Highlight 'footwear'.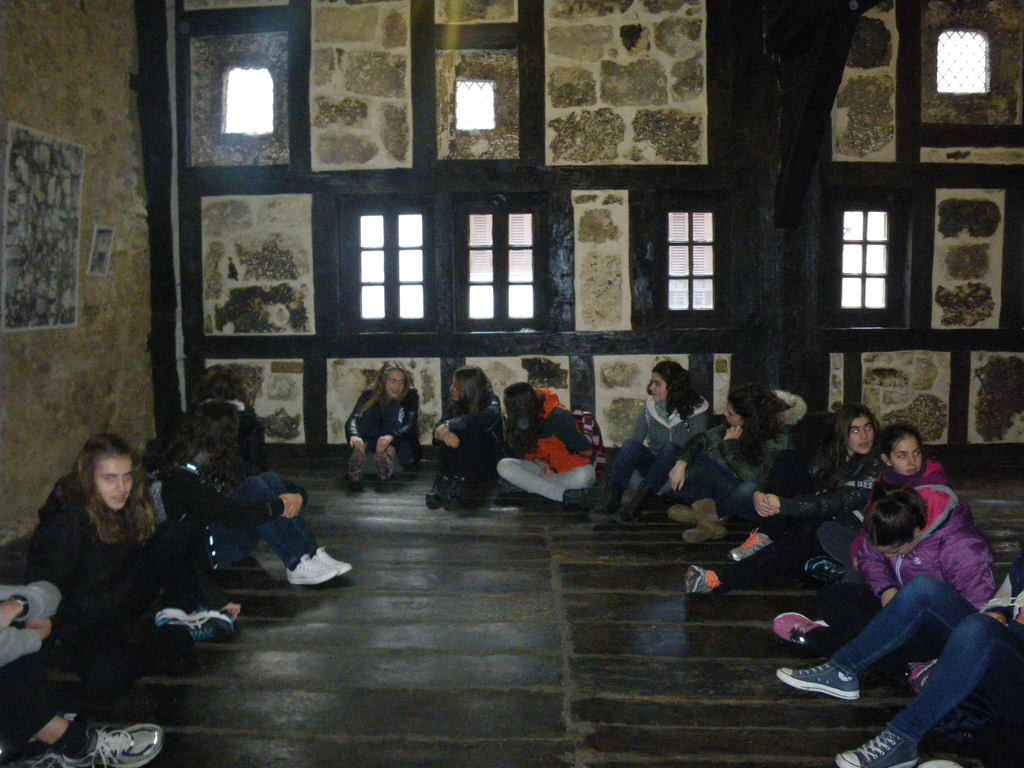
Highlighted region: 776 656 862 706.
